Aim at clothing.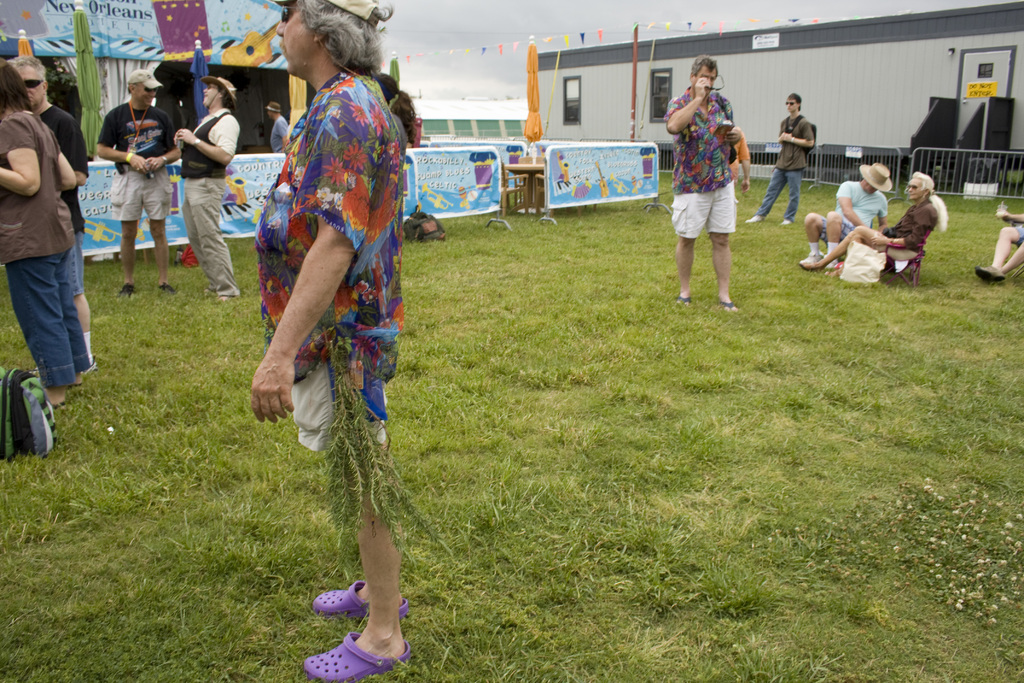
Aimed at crop(0, 106, 87, 365).
